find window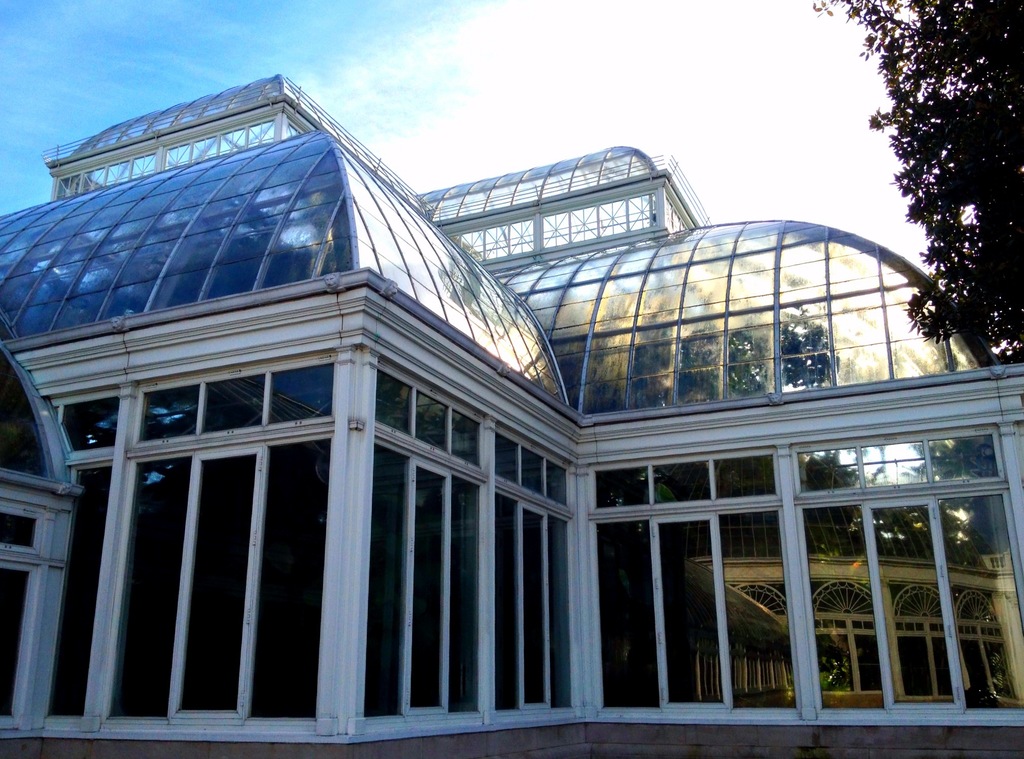
bbox=(719, 507, 799, 708)
